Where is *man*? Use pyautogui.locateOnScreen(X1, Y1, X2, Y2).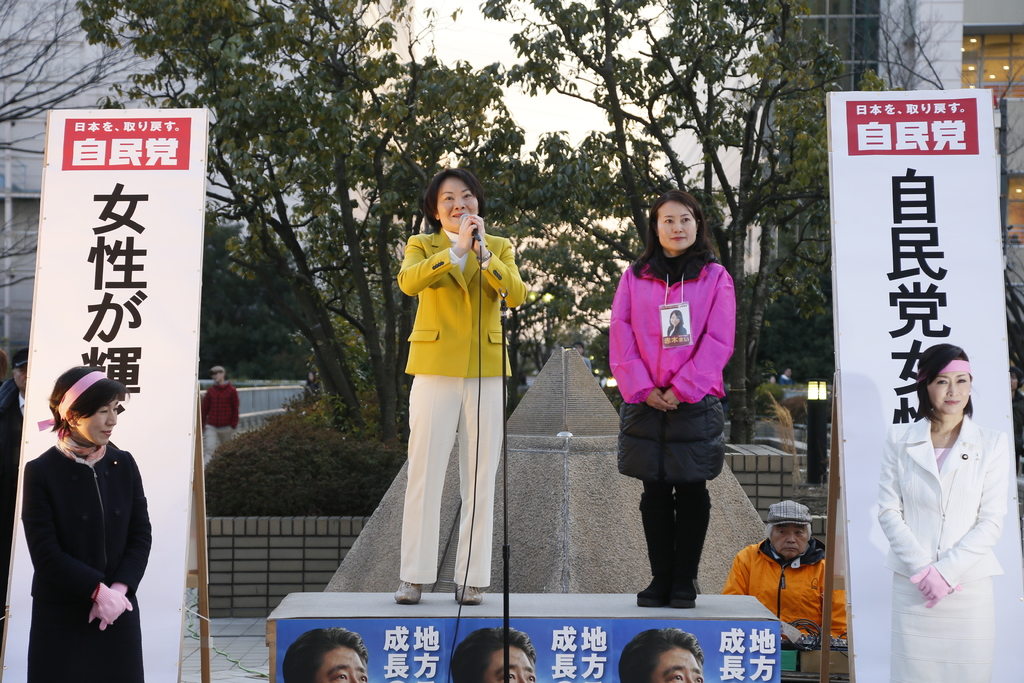
pyautogui.locateOnScreen(452, 624, 539, 682).
